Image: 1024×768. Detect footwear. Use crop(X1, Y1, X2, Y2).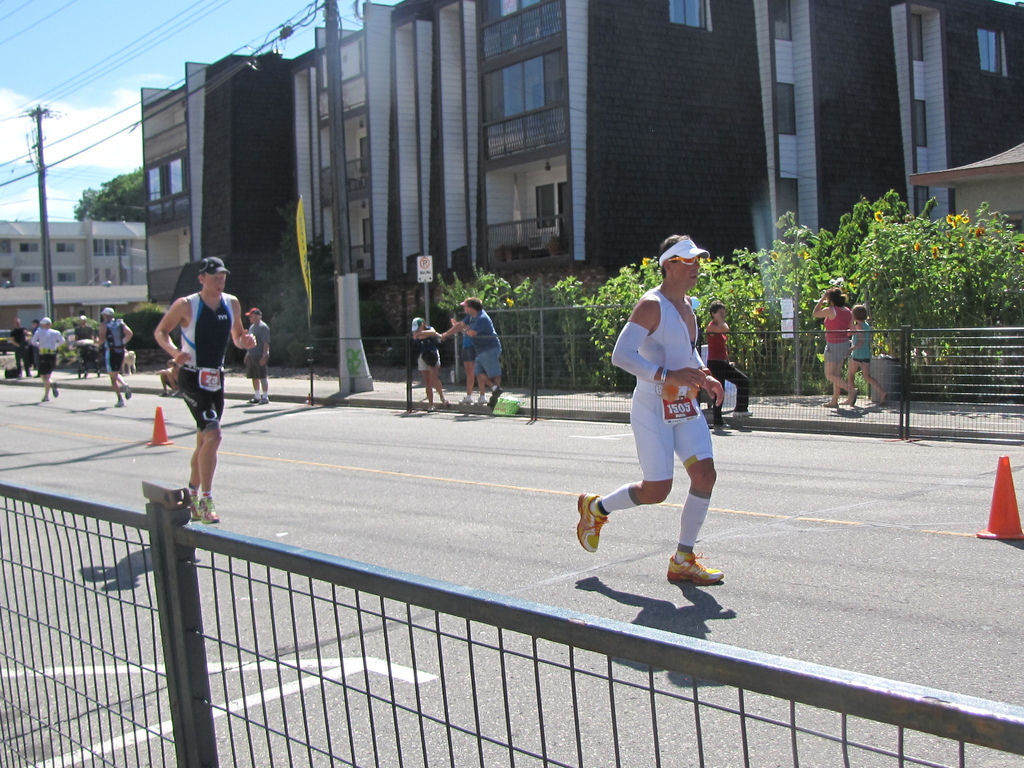
crop(573, 491, 607, 553).
